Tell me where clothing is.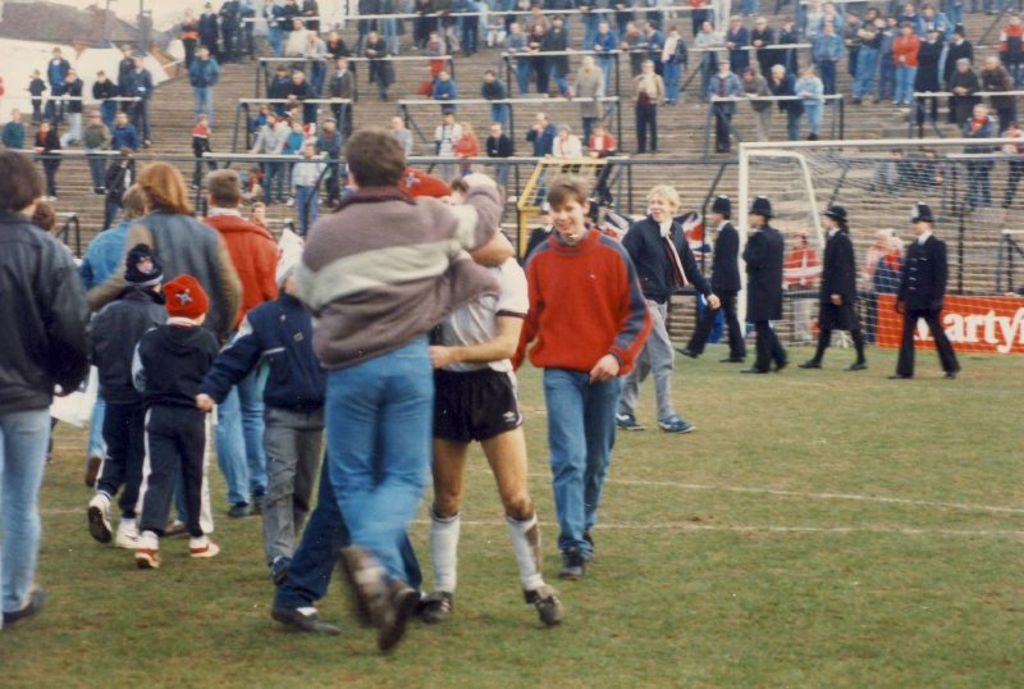
clothing is at region(942, 45, 978, 123).
